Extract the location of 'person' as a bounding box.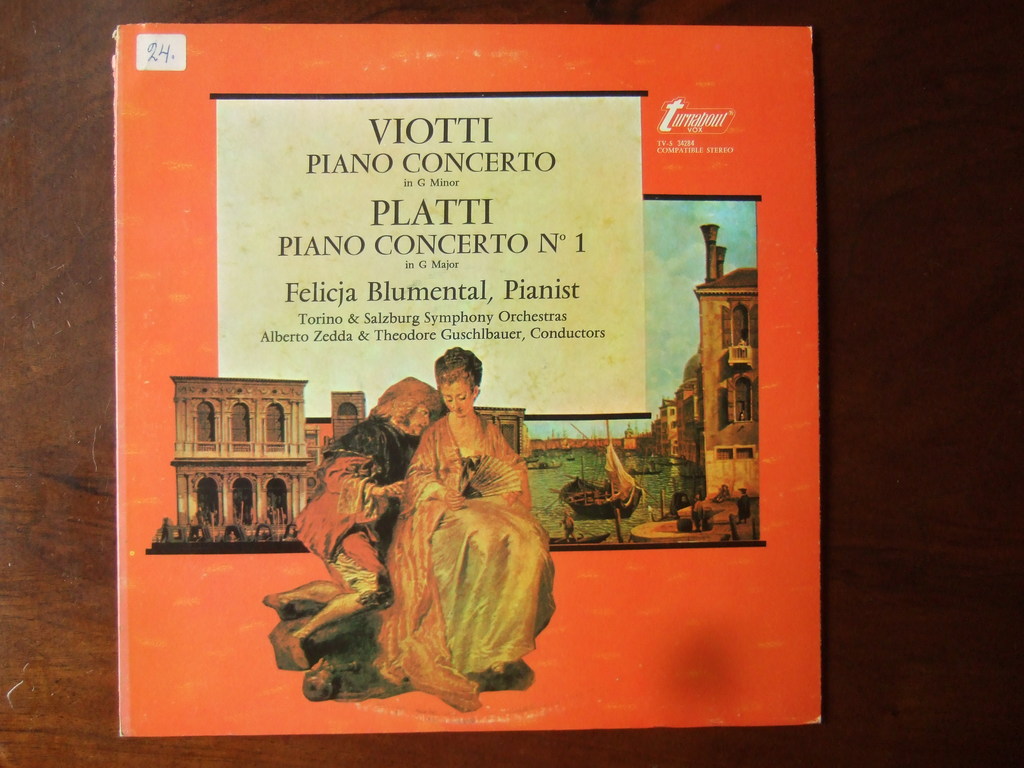
BBox(737, 488, 749, 524).
